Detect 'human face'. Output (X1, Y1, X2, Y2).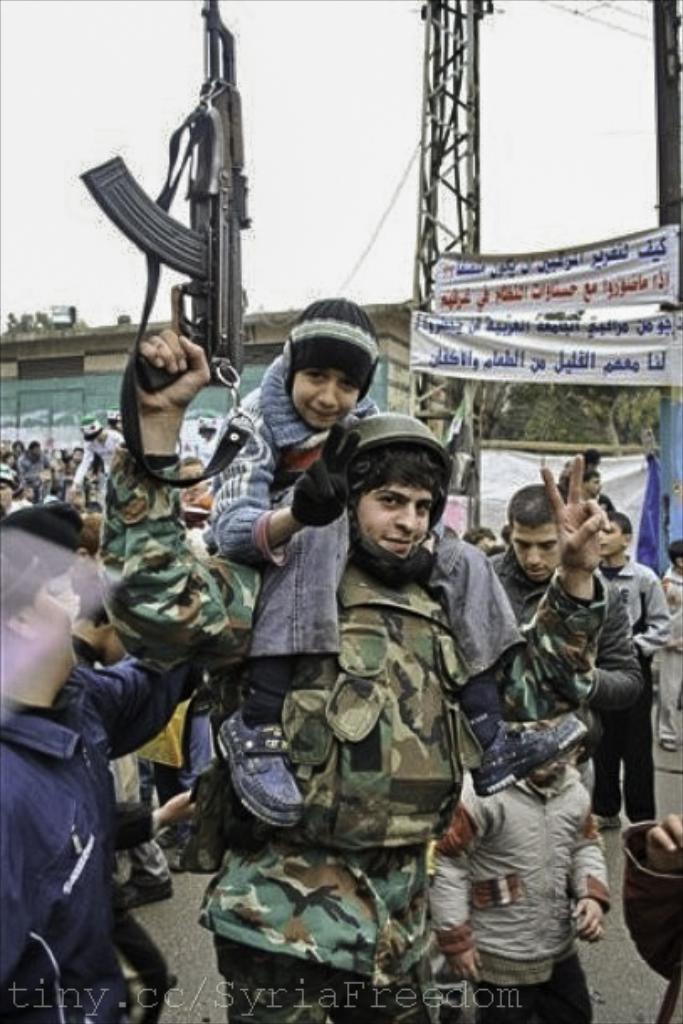
(294, 368, 359, 426).
